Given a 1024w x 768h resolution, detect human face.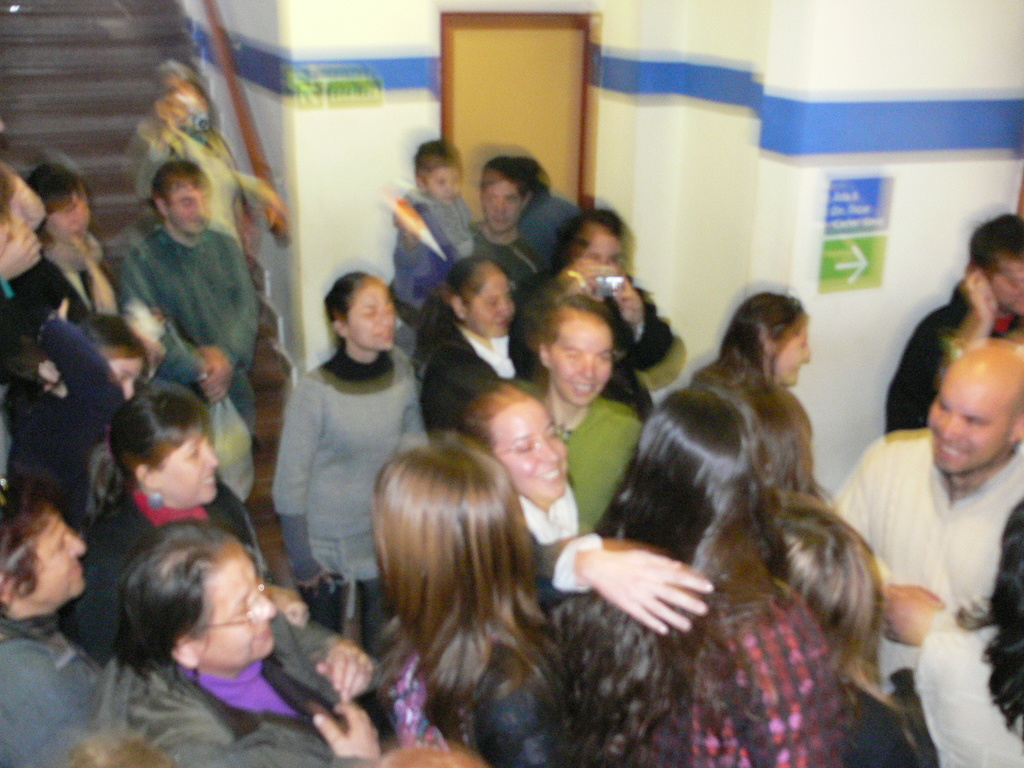
l=110, t=356, r=143, b=396.
